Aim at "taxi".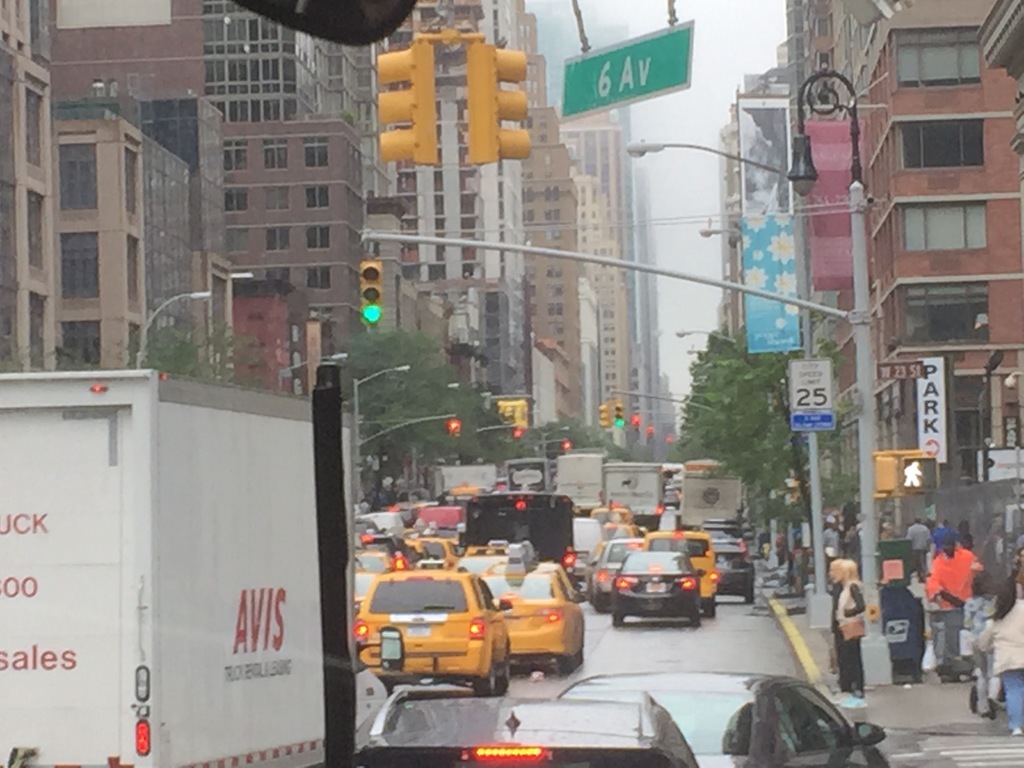
Aimed at (641, 527, 722, 617).
